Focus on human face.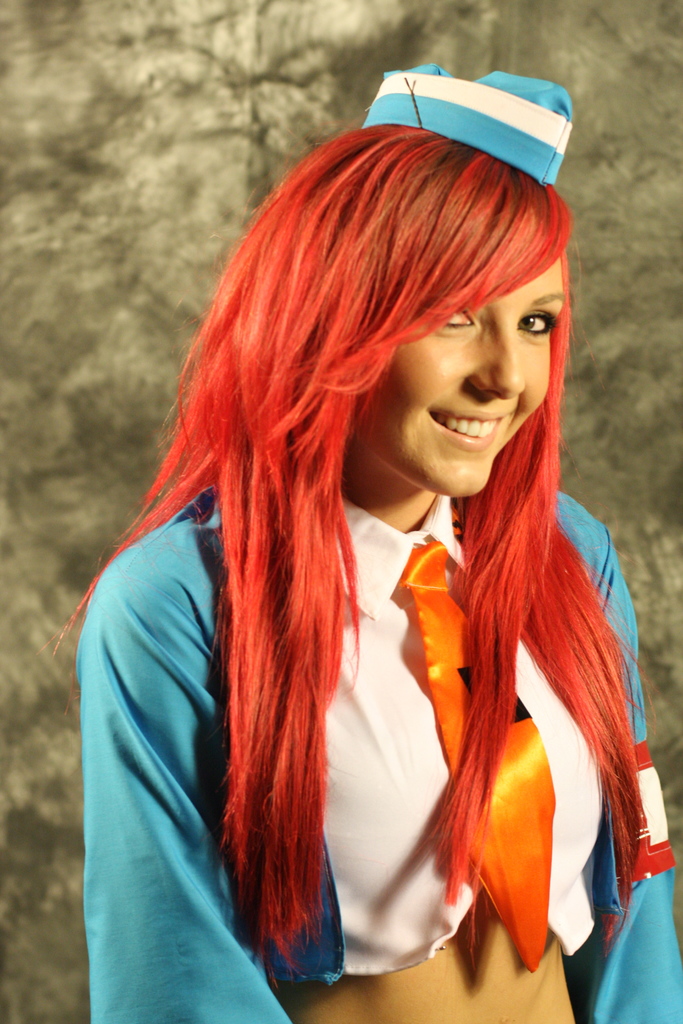
Focused at select_region(359, 259, 567, 497).
